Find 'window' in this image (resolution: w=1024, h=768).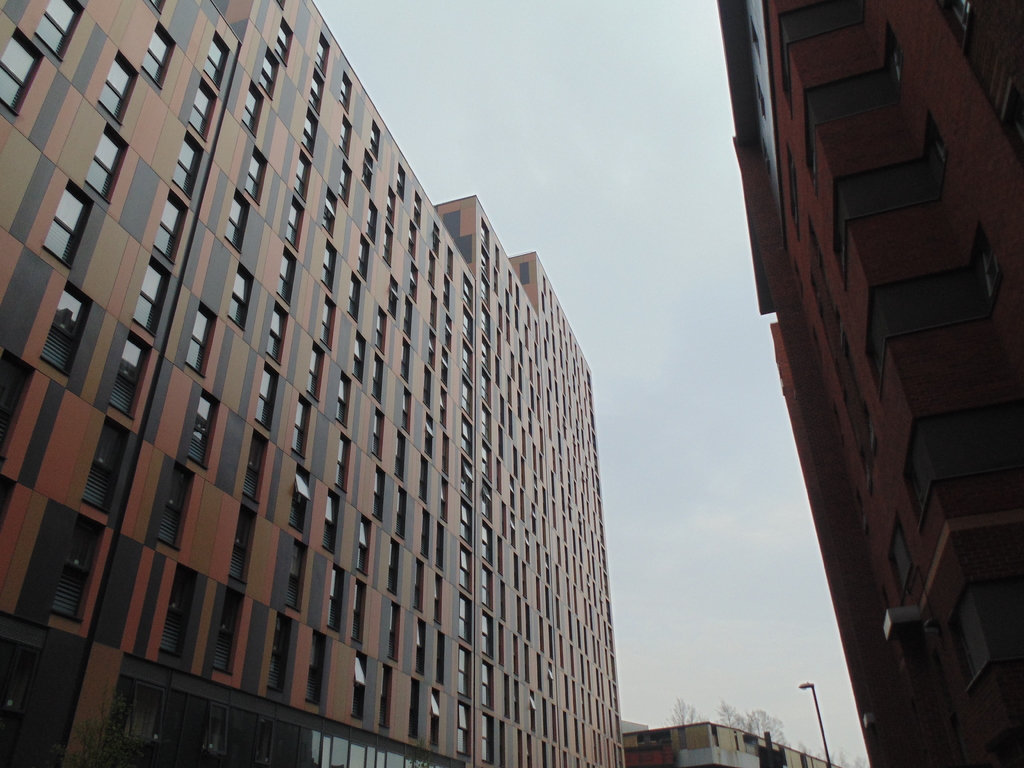
{"left": 442, "top": 386, "right": 449, "bottom": 426}.
